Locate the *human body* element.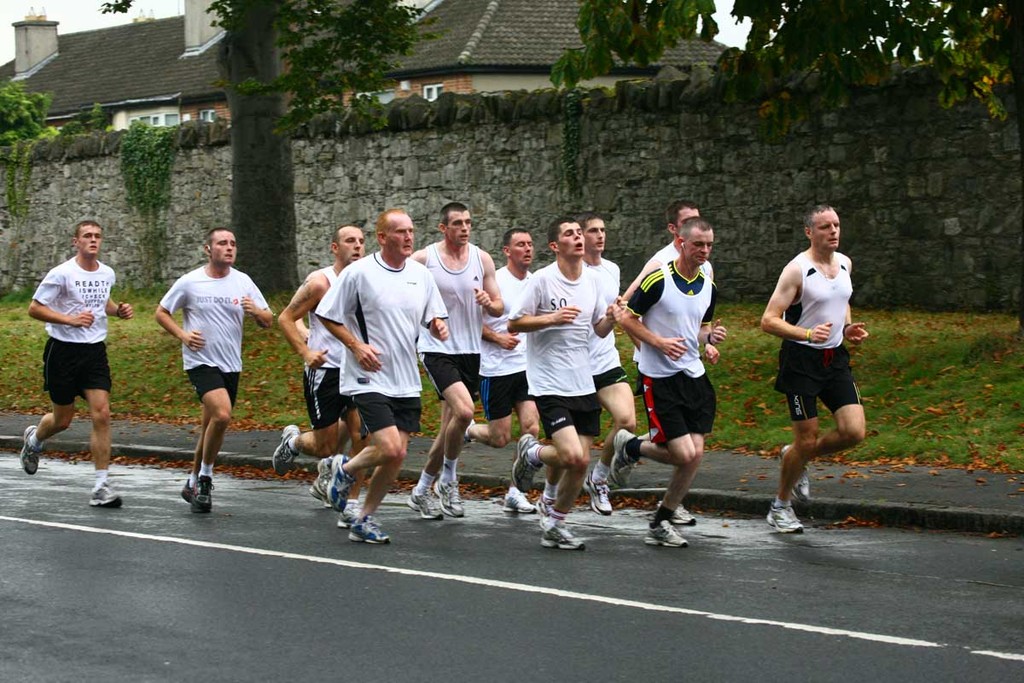
Element bbox: {"left": 149, "top": 219, "right": 263, "bottom": 500}.
